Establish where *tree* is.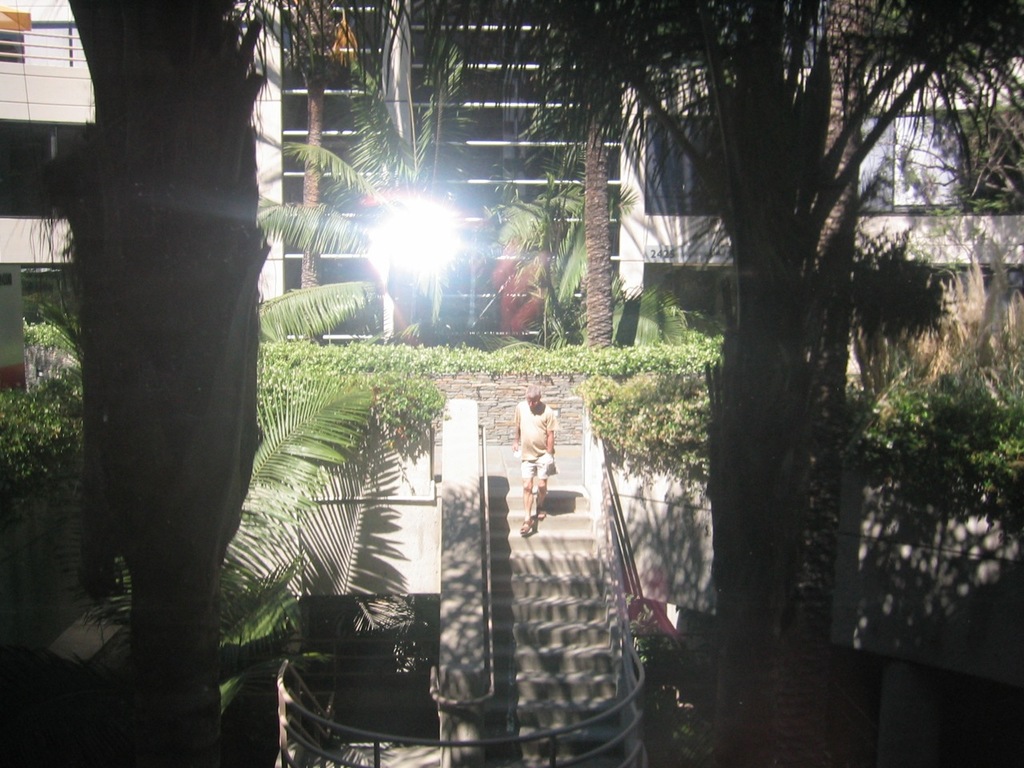
Established at detection(271, 0, 1023, 767).
